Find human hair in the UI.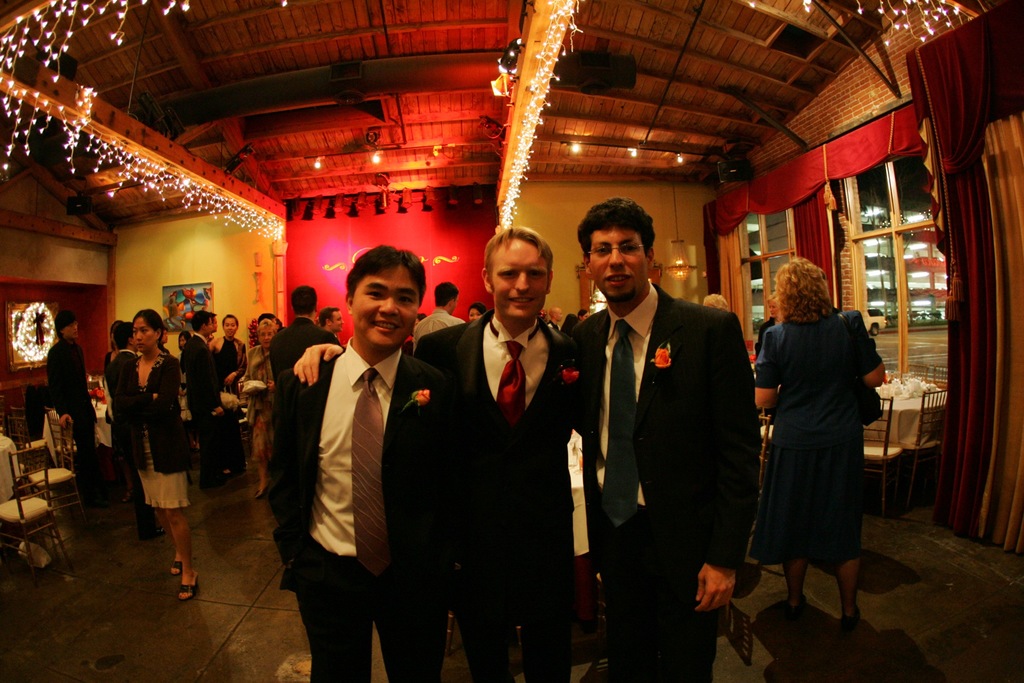
UI element at <bbox>467, 301, 485, 312</bbox>.
